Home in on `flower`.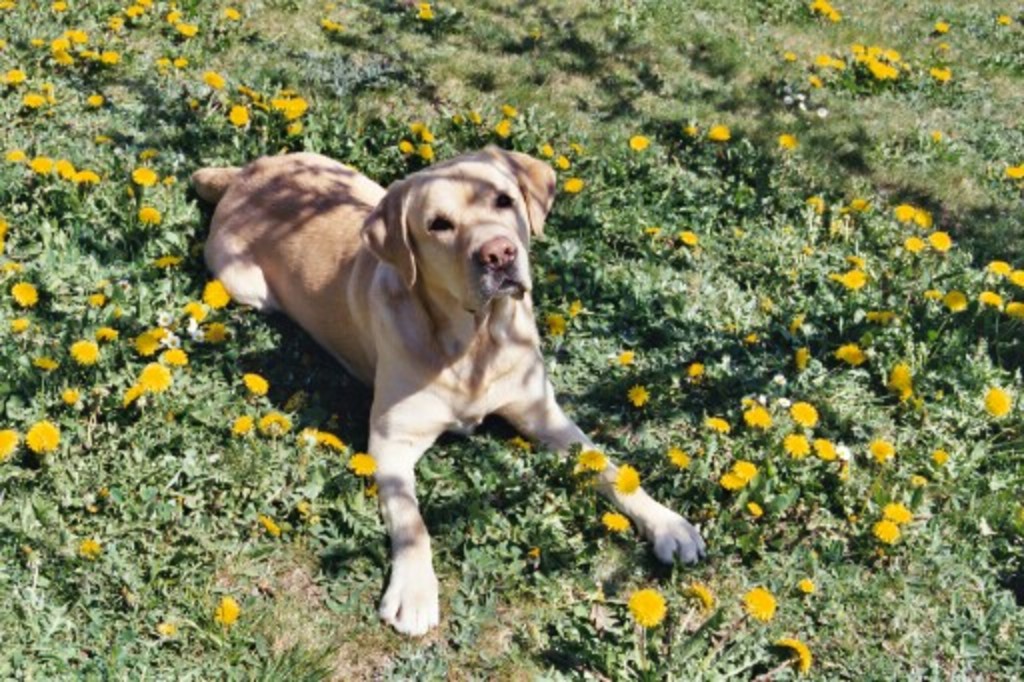
Homed in at detection(60, 152, 72, 174).
